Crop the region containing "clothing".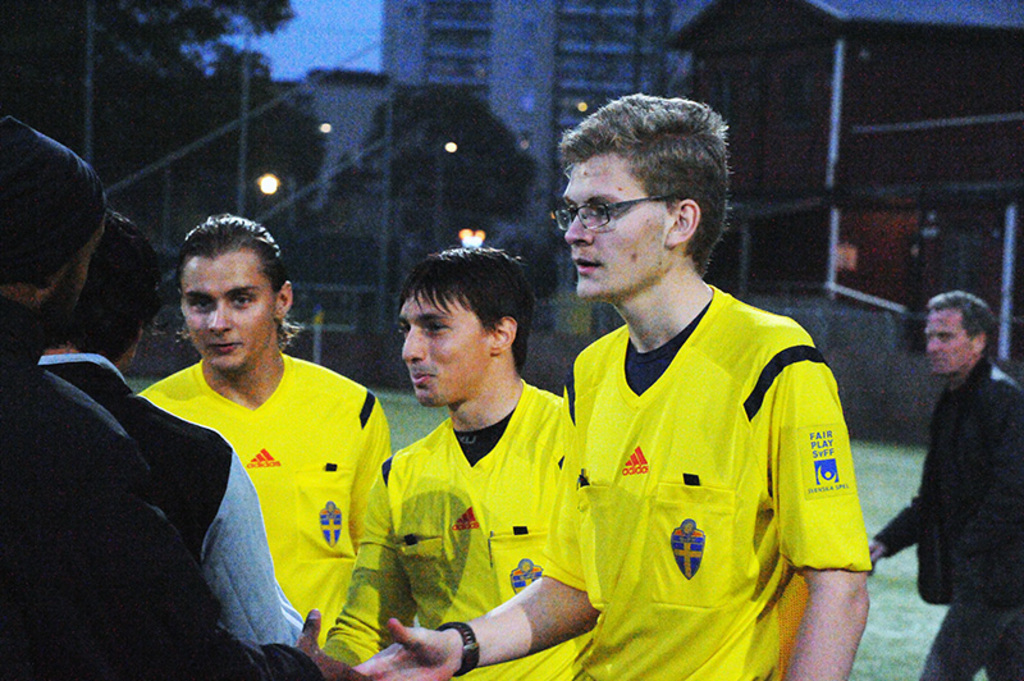
Crop region: <box>869,355,1023,680</box>.
